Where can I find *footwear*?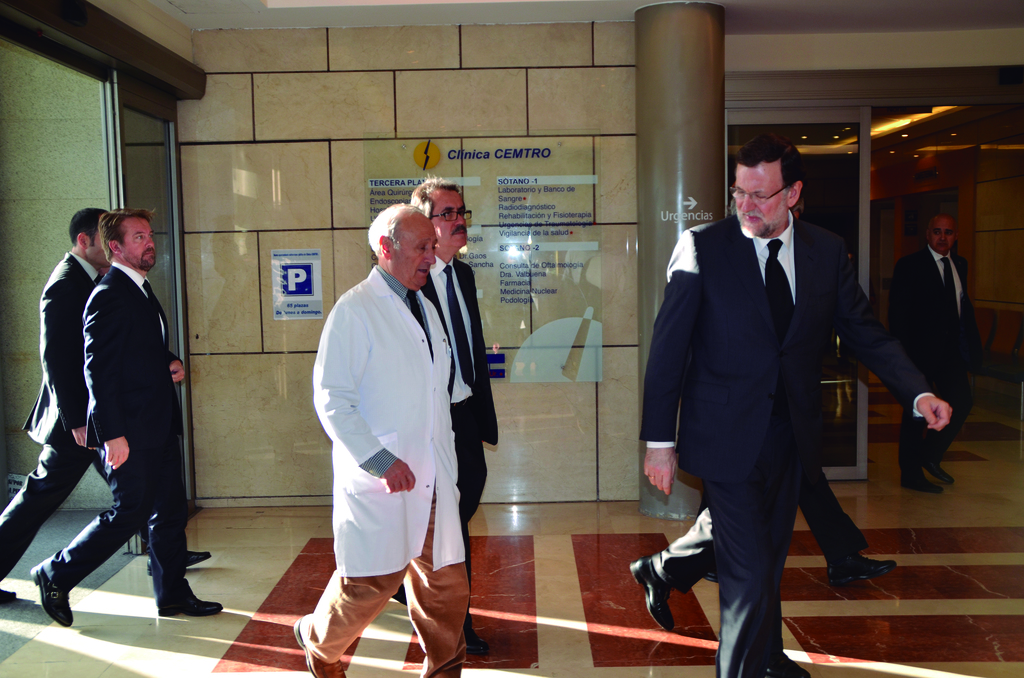
You can find it at region(27, 560, 84, 633).
